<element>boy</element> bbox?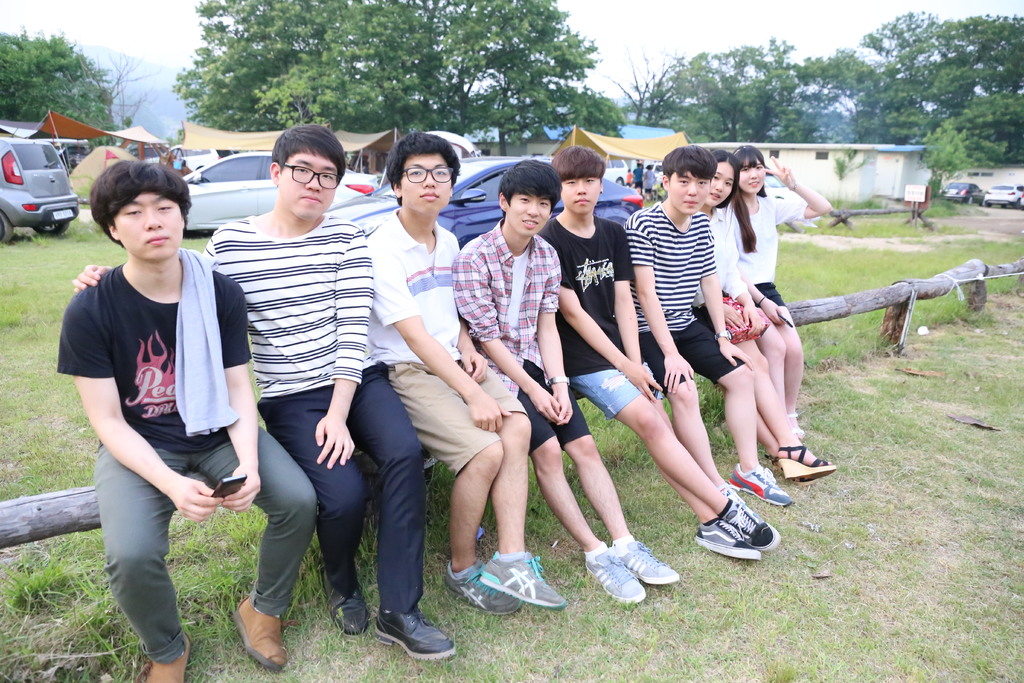
[540,142,776,556]
